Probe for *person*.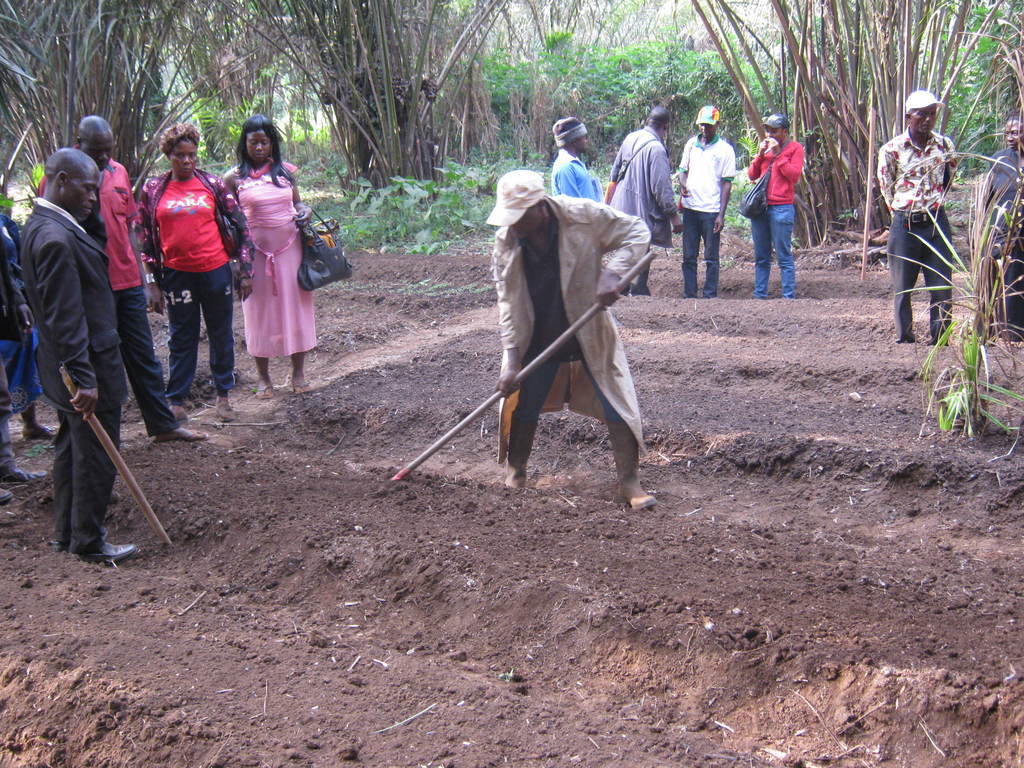
Probe result: BBox(141, 122, 253, 406).
